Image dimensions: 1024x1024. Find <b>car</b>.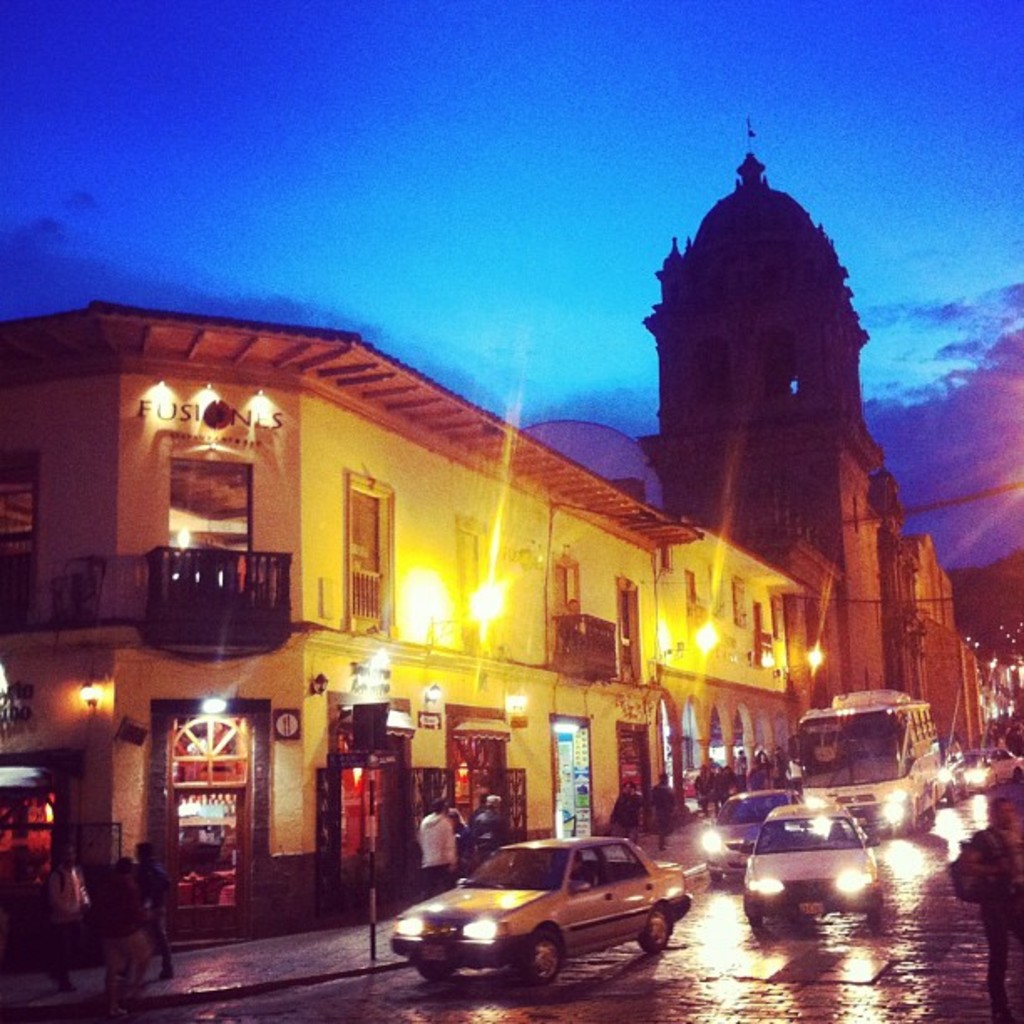
[696, 786, 798, 875].
